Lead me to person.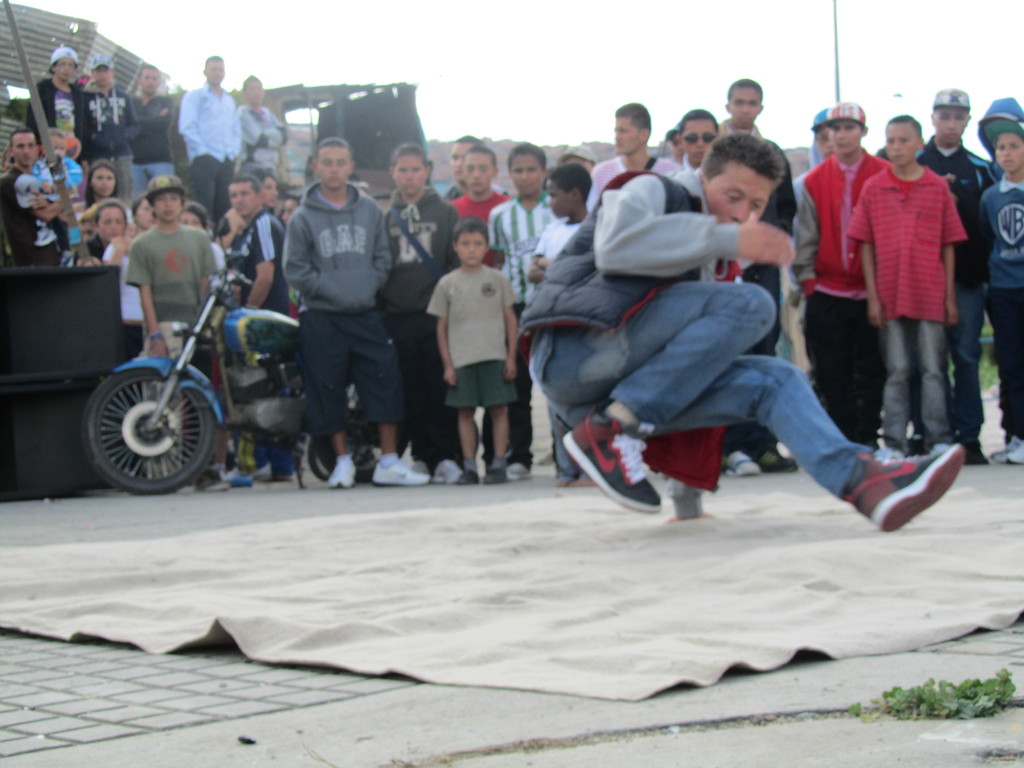
Lead to l=127, t=173, r=217, b=492.
